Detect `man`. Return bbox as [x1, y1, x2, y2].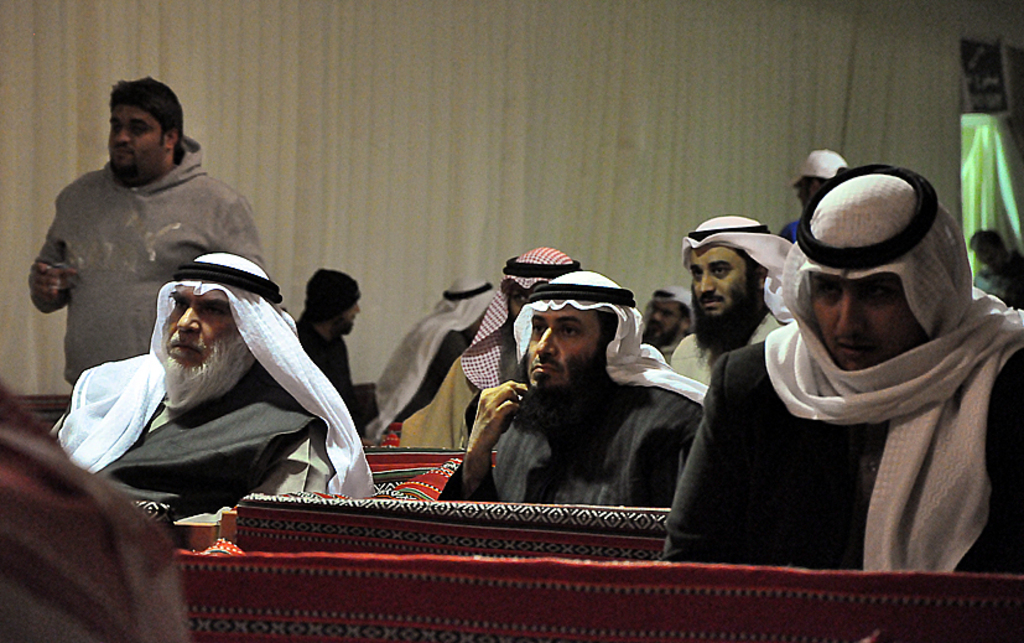
[367, 276, 498, 431].
